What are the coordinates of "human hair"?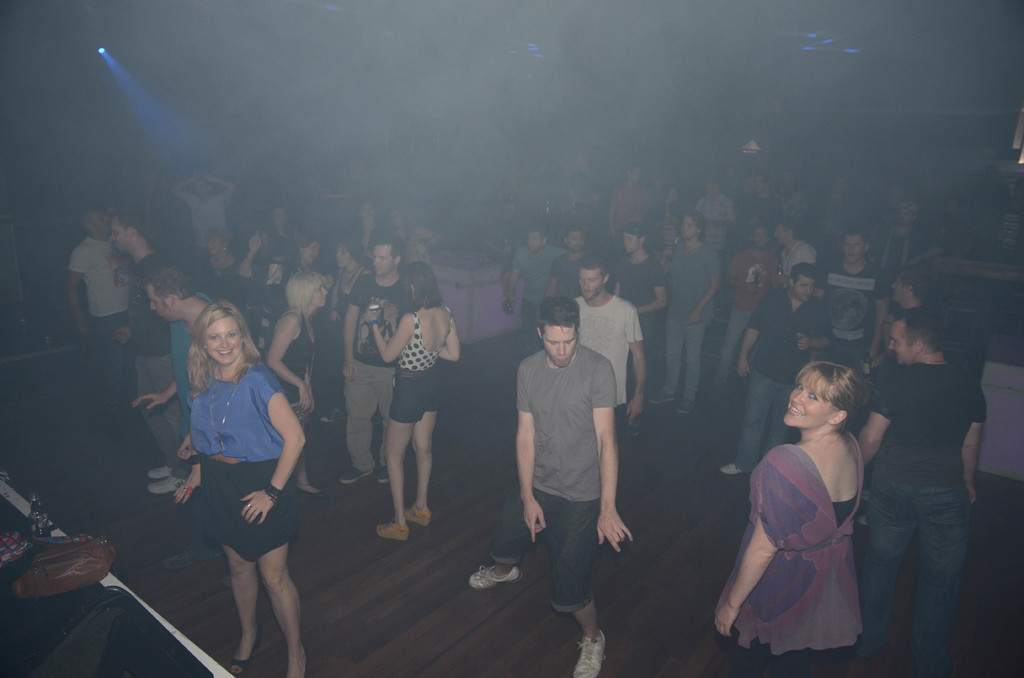
l=799, t=359, r=864, b=422.
